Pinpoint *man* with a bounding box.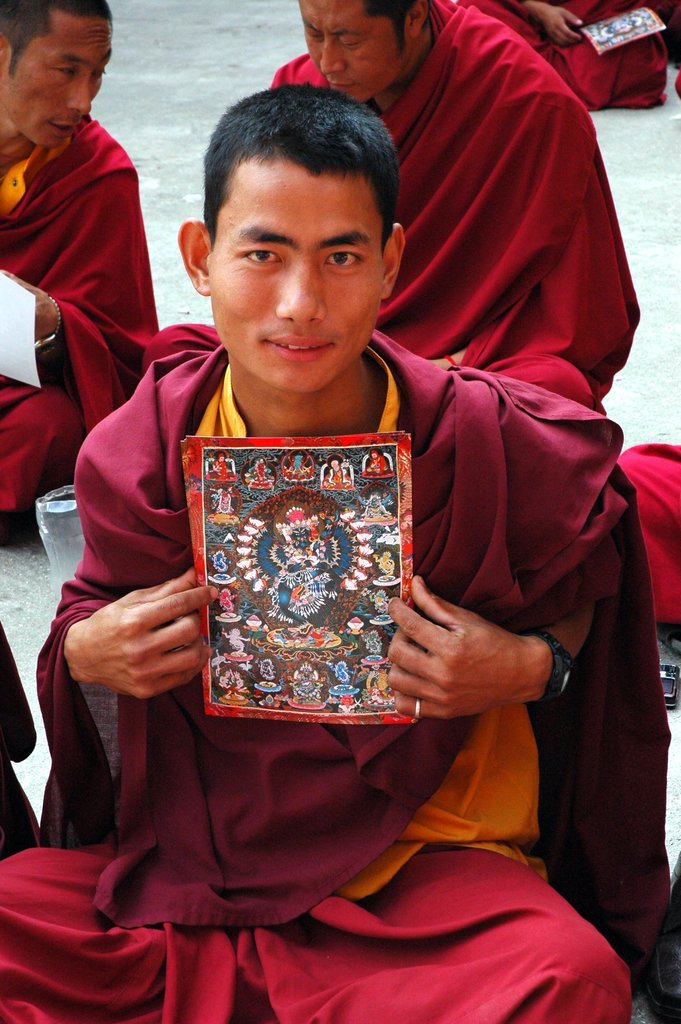
(36,91,652,1011).
